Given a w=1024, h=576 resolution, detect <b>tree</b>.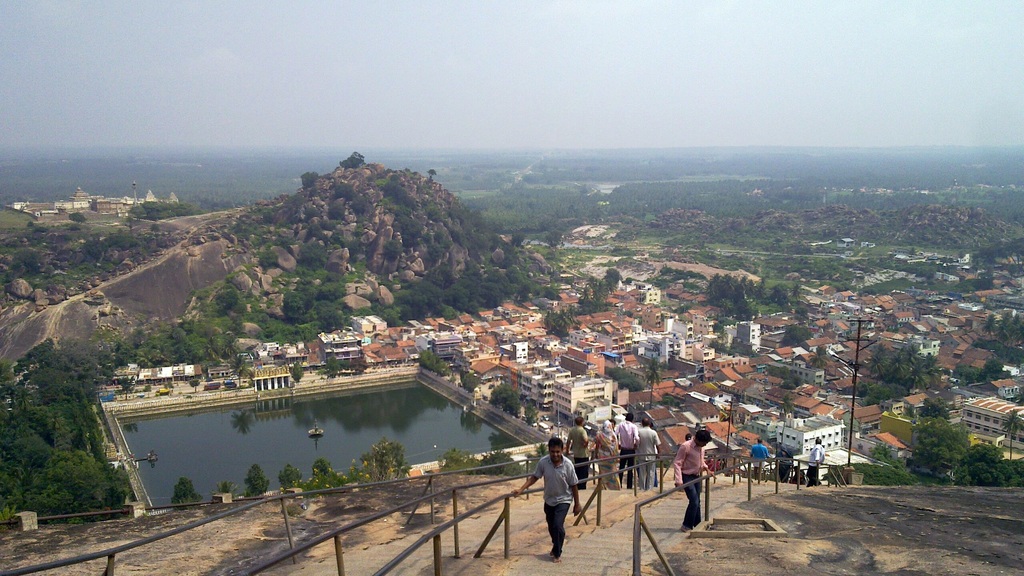
<bbox>677, 303, 692, 316</bbox>.
